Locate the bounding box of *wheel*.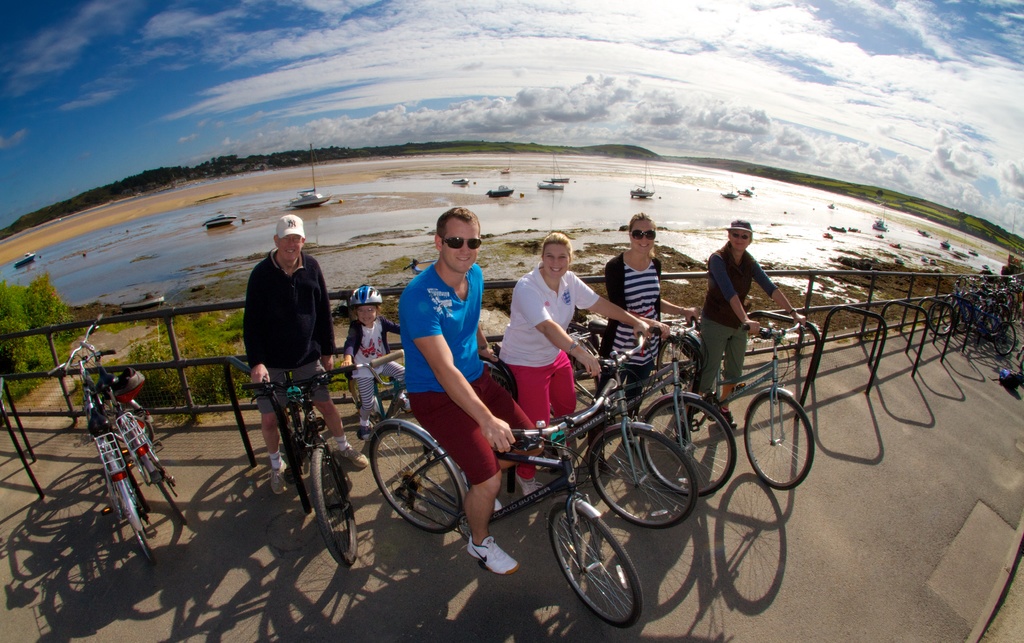
Bounding box: region(136, 438, 195, 525).
